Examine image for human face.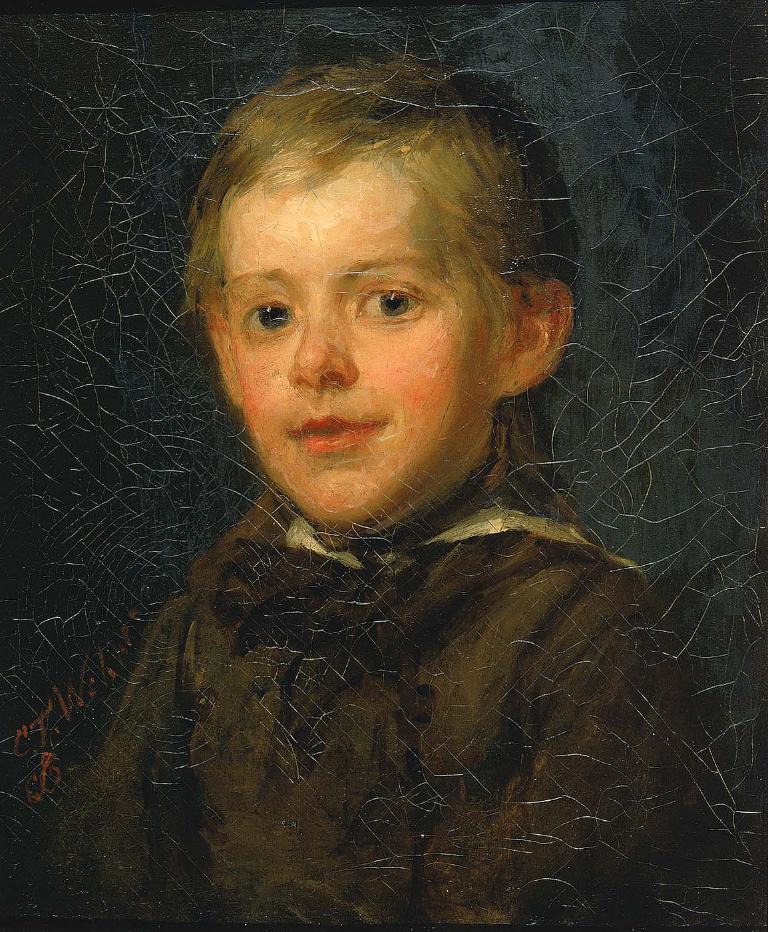
Examination result: box(218, 159, 504, 529).
